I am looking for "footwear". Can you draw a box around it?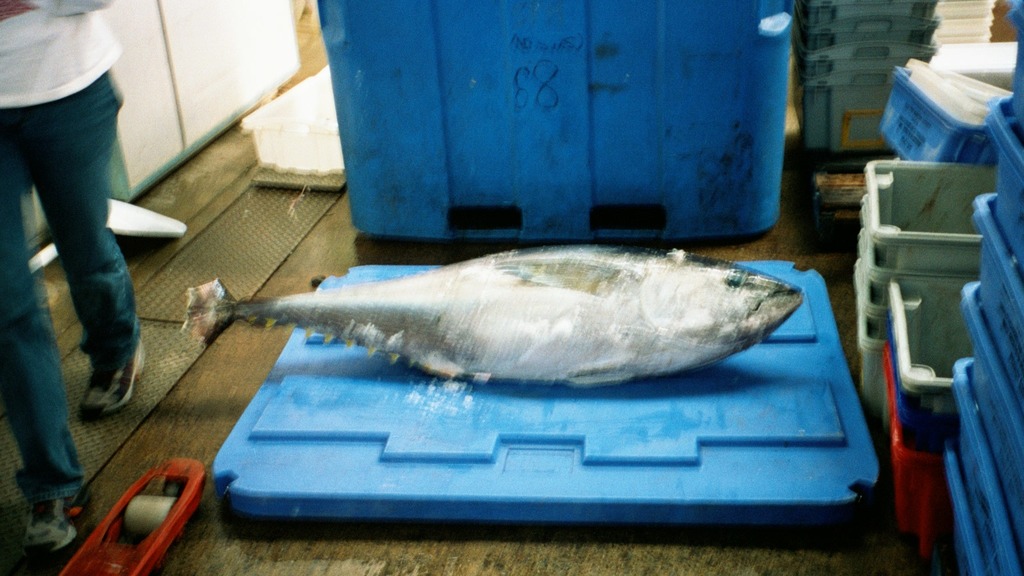
Sure, the bounding box is x1=79, y1=338, x2=147, y2=421.
